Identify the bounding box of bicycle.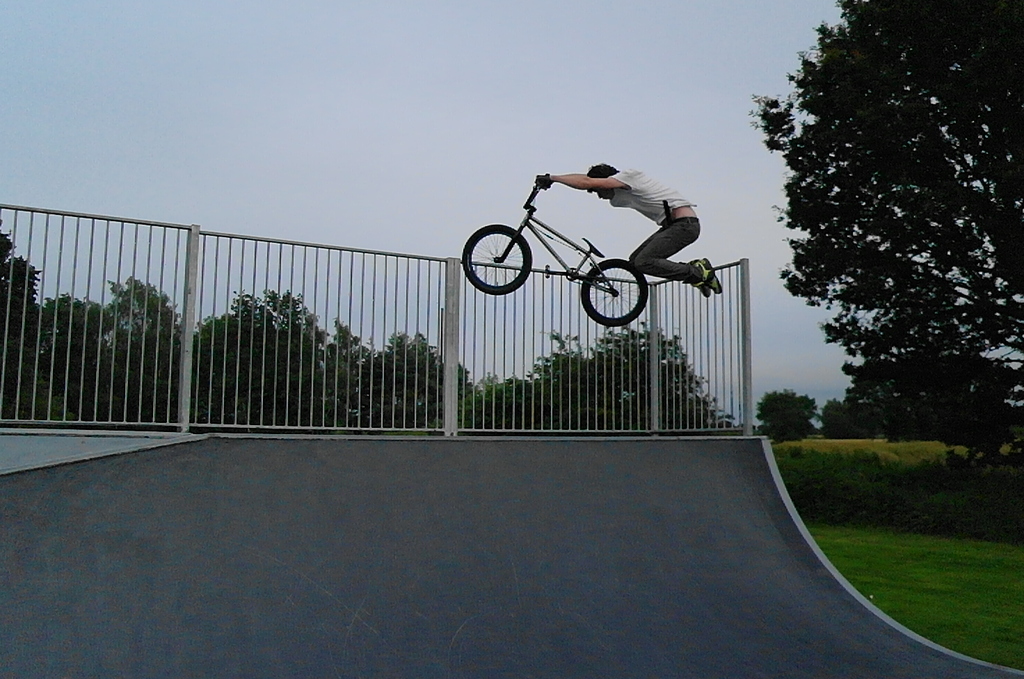
[460, 179, 650, 326].
